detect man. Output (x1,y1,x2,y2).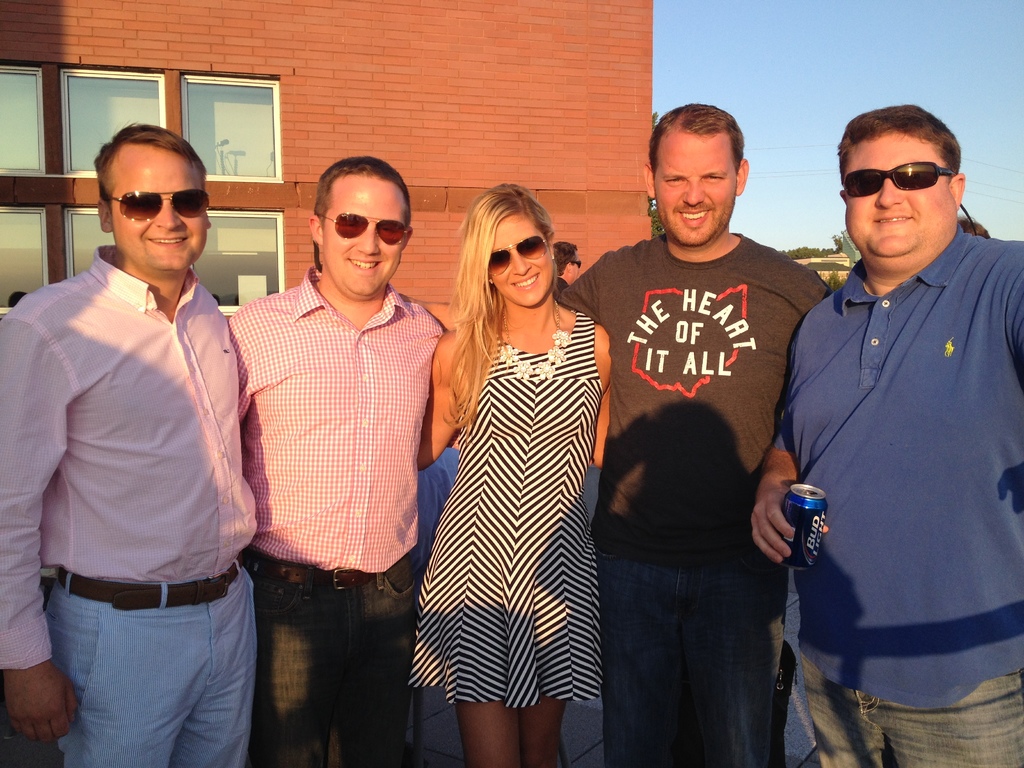
(742,104,1023,767).
